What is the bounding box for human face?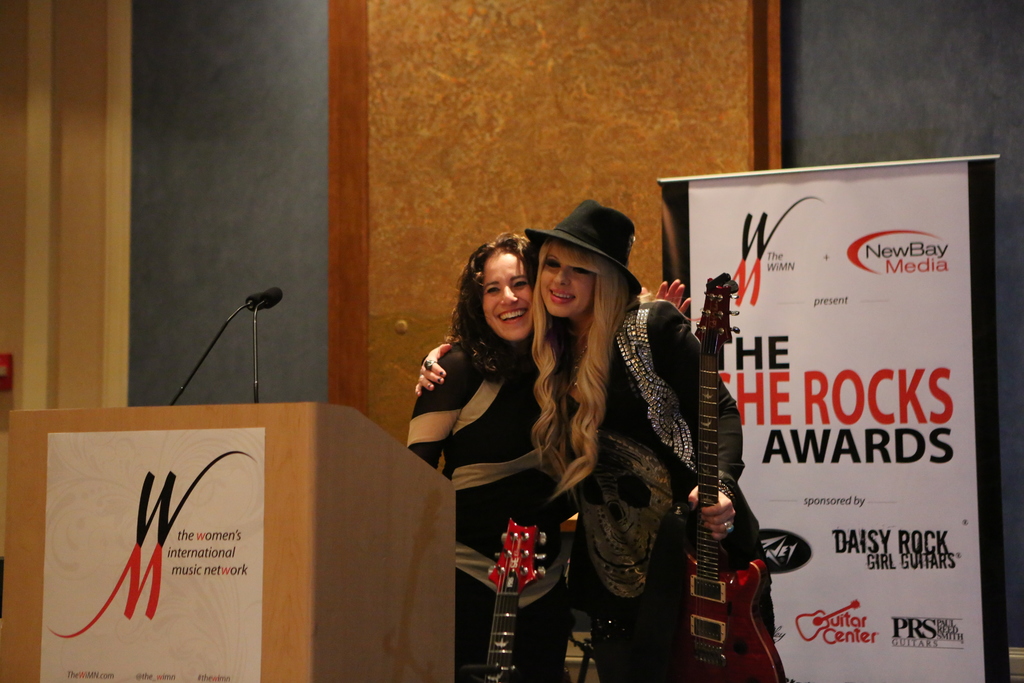
(x1=483, y1=247, x2=535, y2=339).
